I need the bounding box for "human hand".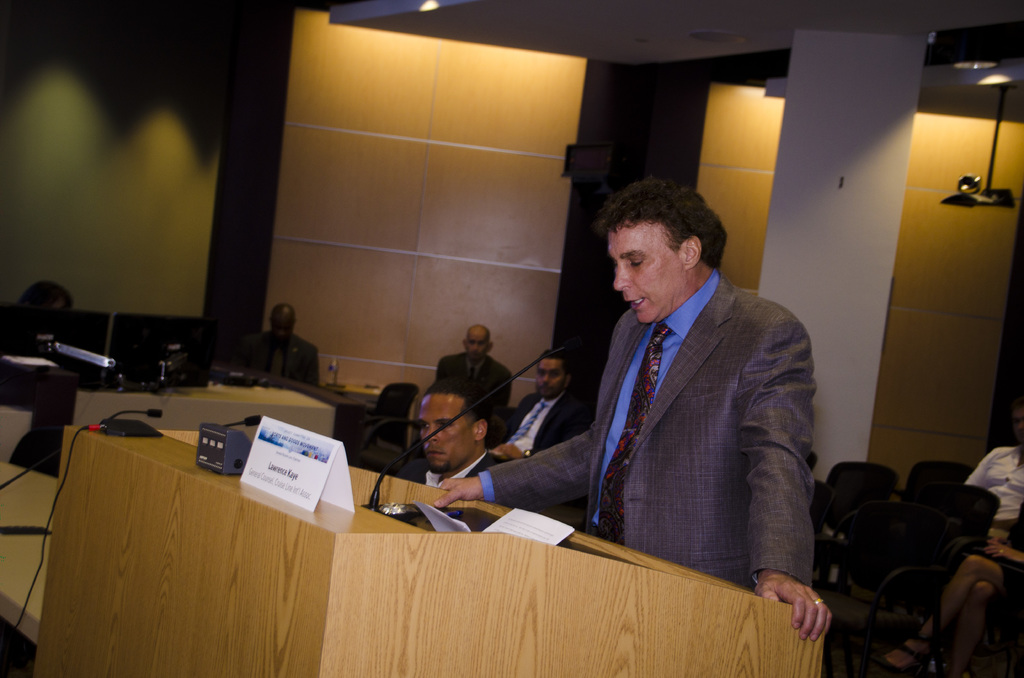
Here it is: select_region(760, 564, 829, 654).
